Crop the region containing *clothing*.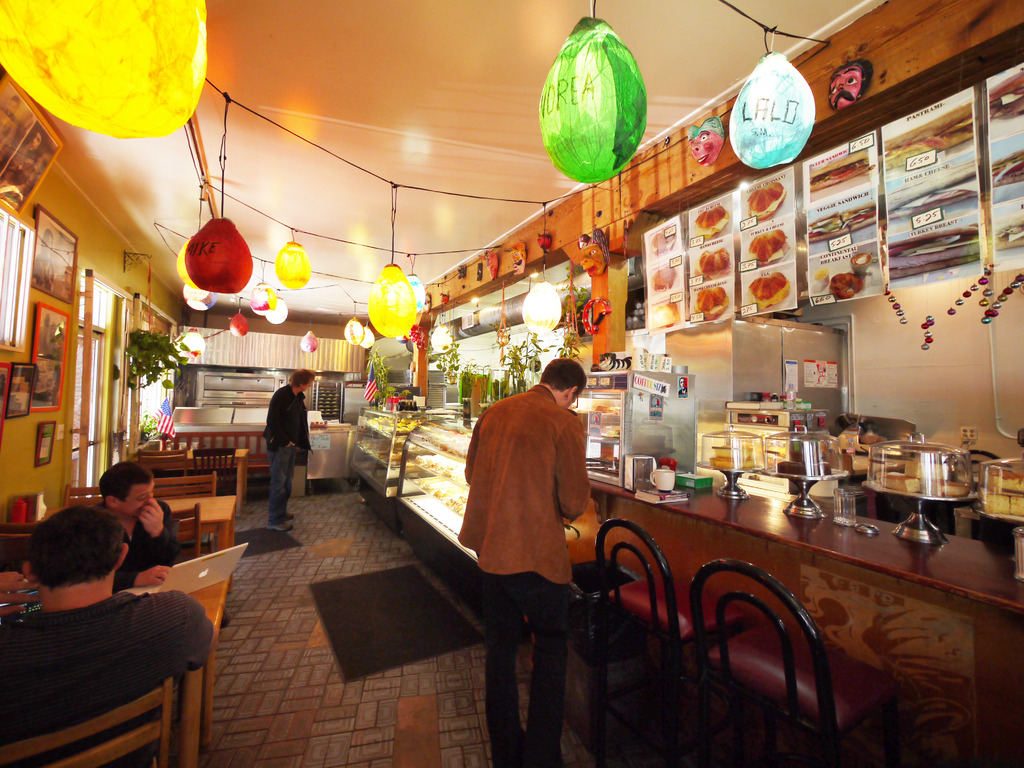
Crop region: x1=458, y1=378, x2=598, y2=618.
